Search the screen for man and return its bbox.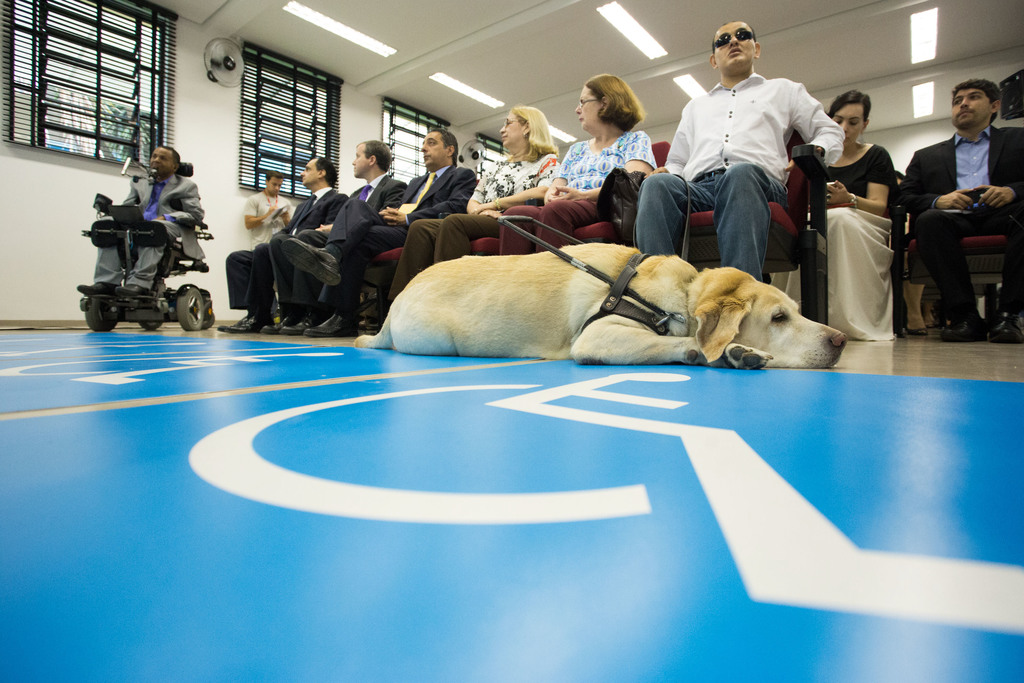
Found: crop(272, 142, 413, 338).
